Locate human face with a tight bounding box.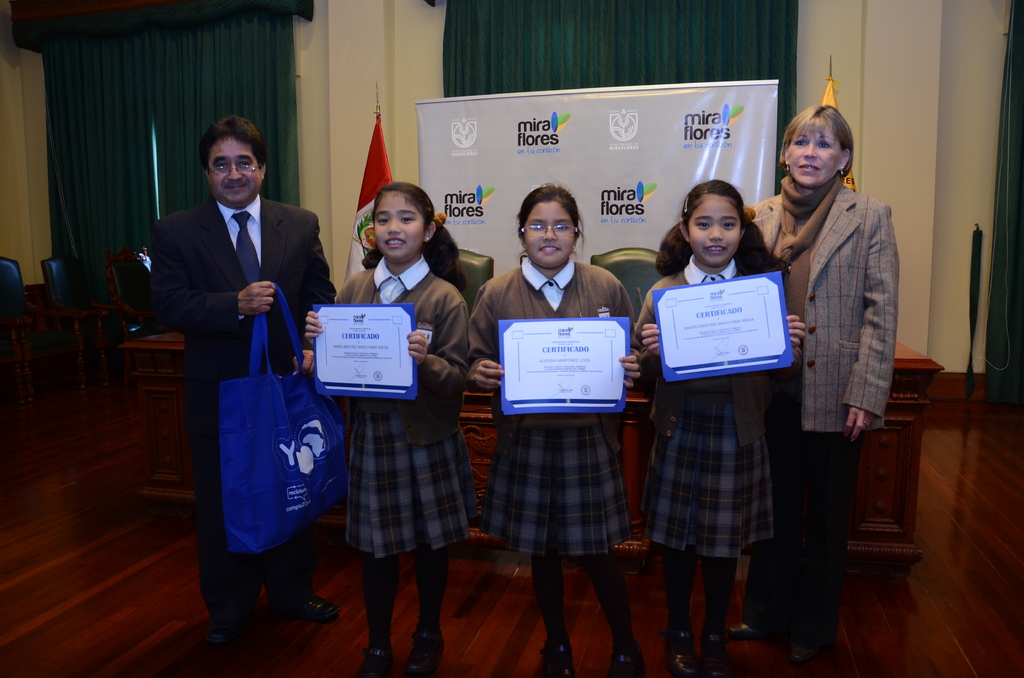
204,134,262,204.
